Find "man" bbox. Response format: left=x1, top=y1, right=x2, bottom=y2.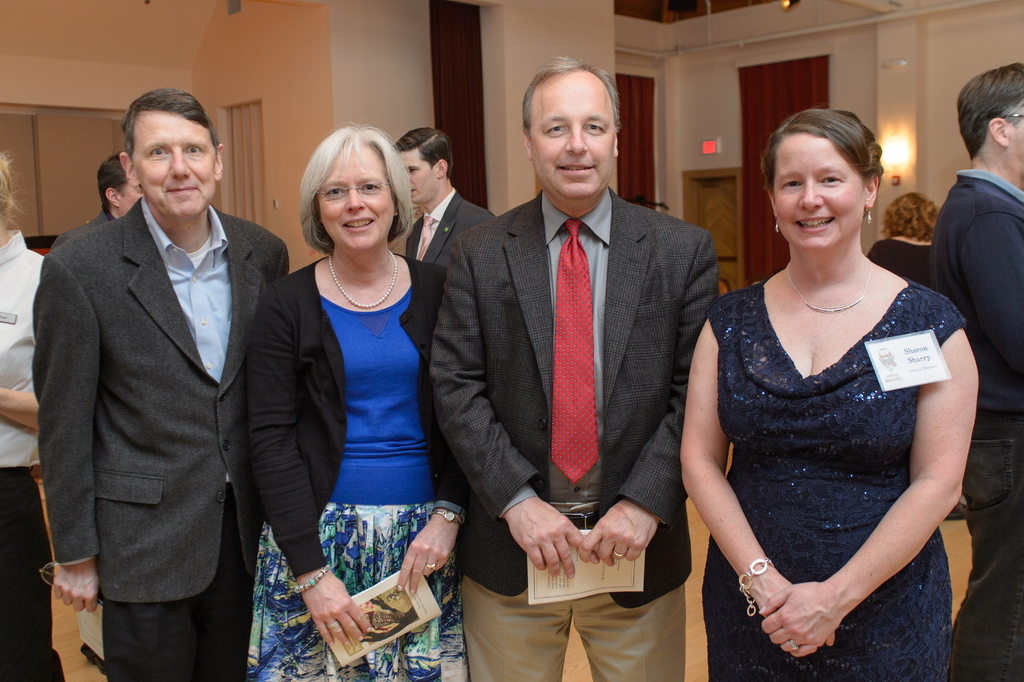
left=47, top=156, right=147, bottom=250.
